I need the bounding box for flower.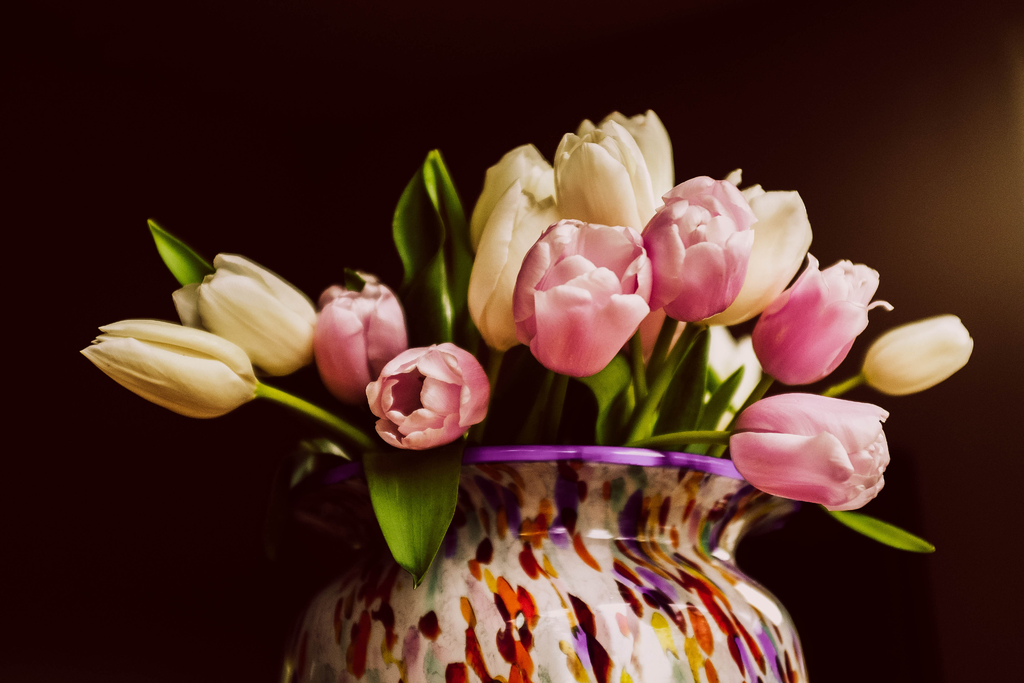
Here it is: <bbox>510, 225, 652, 372</bbox>.
